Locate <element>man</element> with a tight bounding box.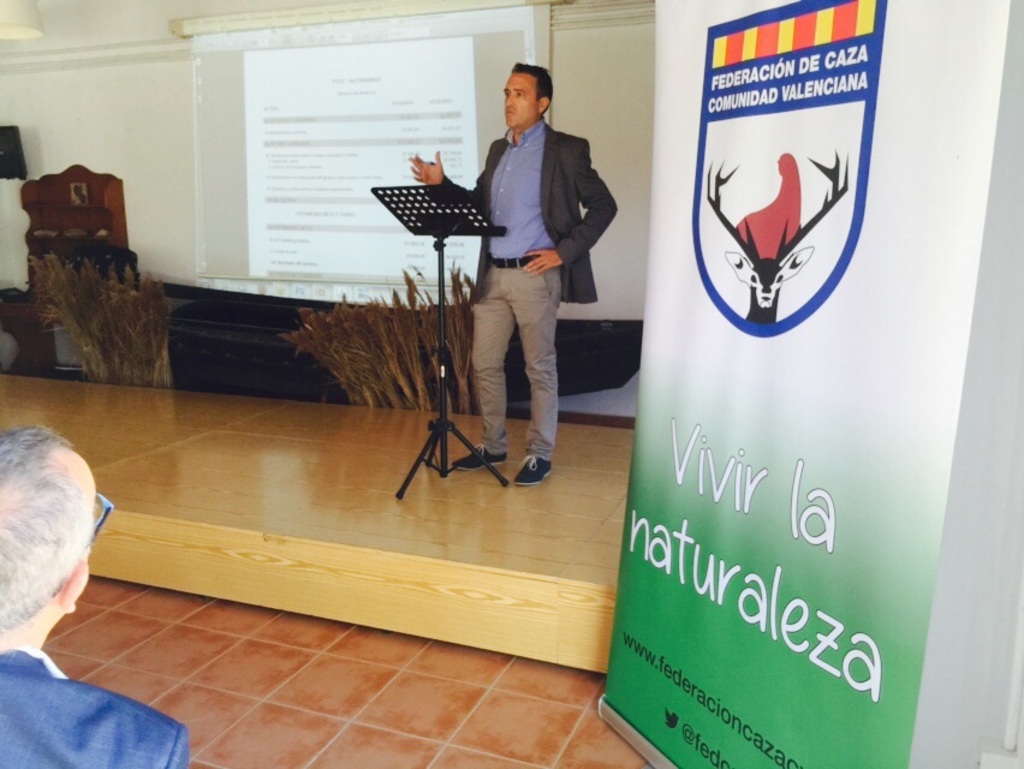
0, 422, 187, 768.
